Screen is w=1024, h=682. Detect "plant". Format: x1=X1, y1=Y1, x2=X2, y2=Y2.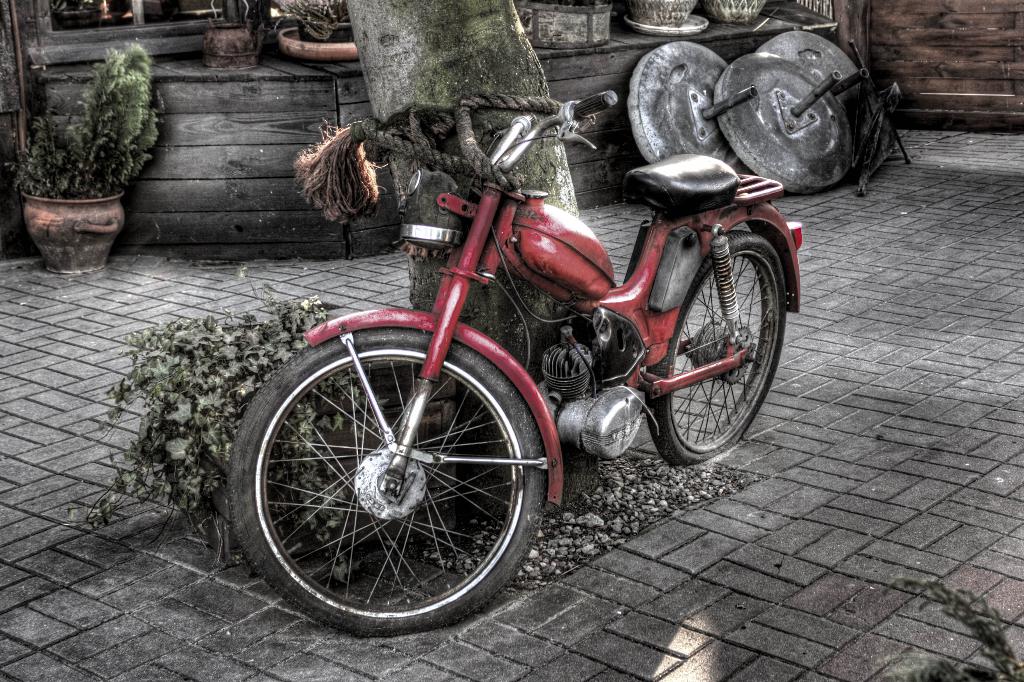
x1=8, y1=26, x2=164, y2=251.
